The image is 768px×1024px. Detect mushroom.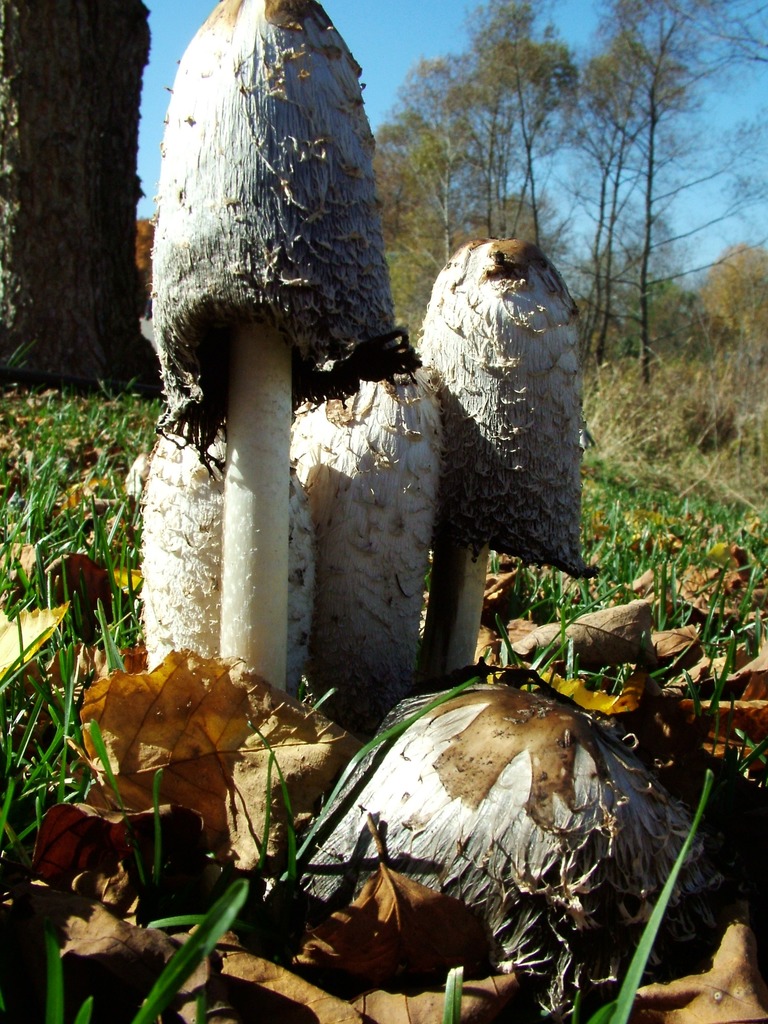
Detection: crop(154, 0, 394, 760).
